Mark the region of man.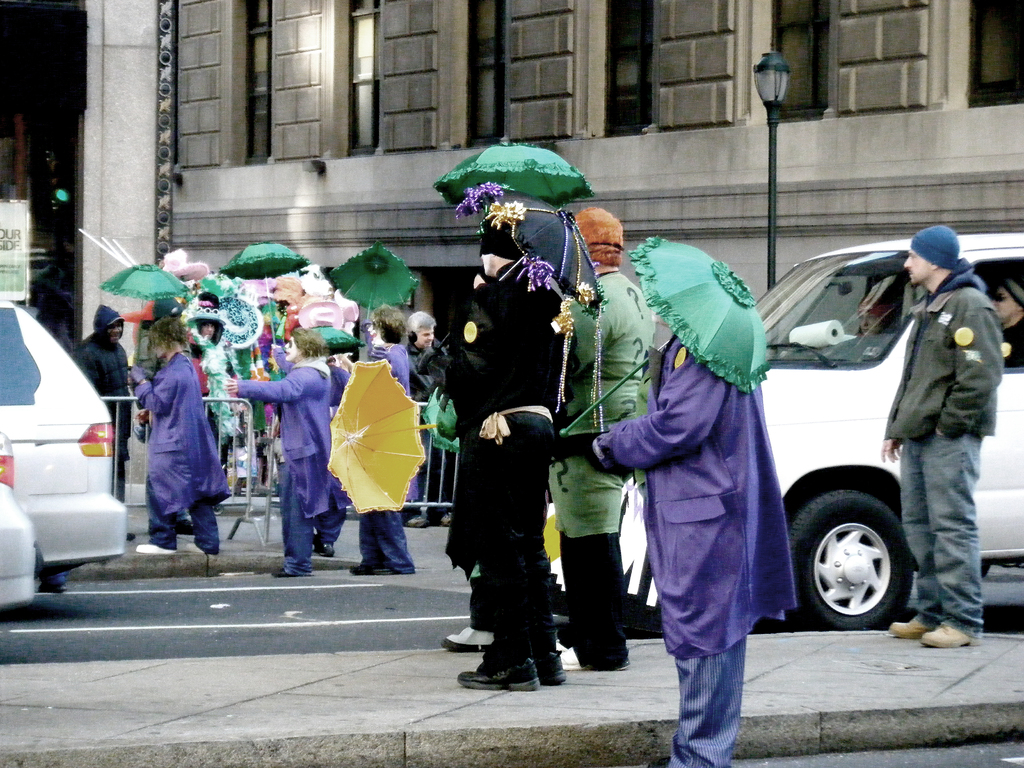
Region: detection(399, 308, 459, 534).
